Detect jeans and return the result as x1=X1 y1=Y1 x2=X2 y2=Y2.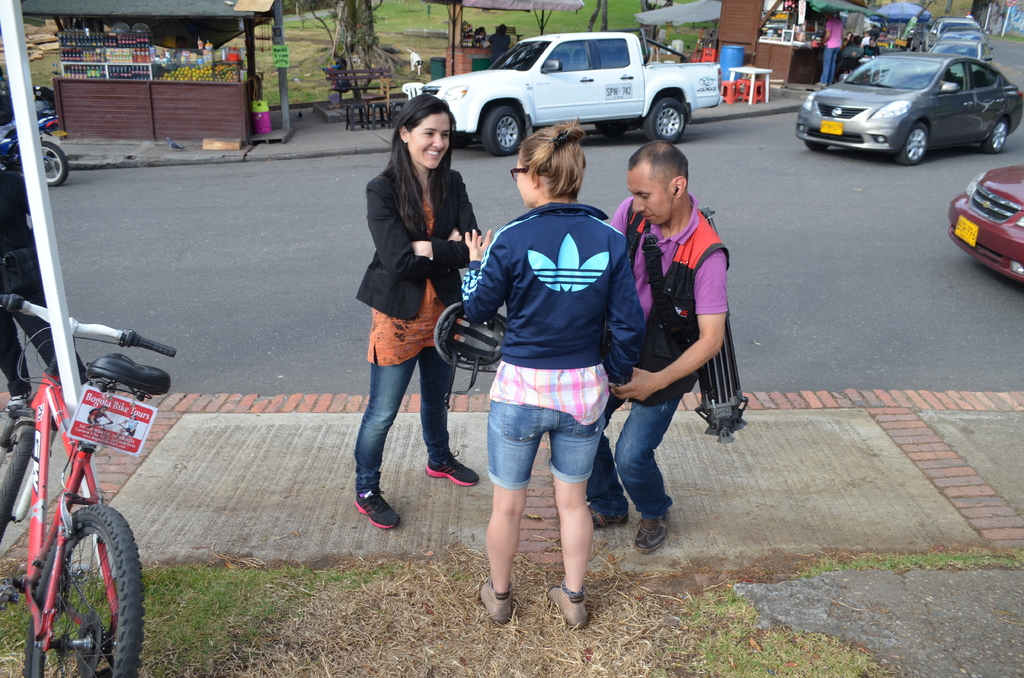
x1=352 y1=347 x2=454 y2=497.
